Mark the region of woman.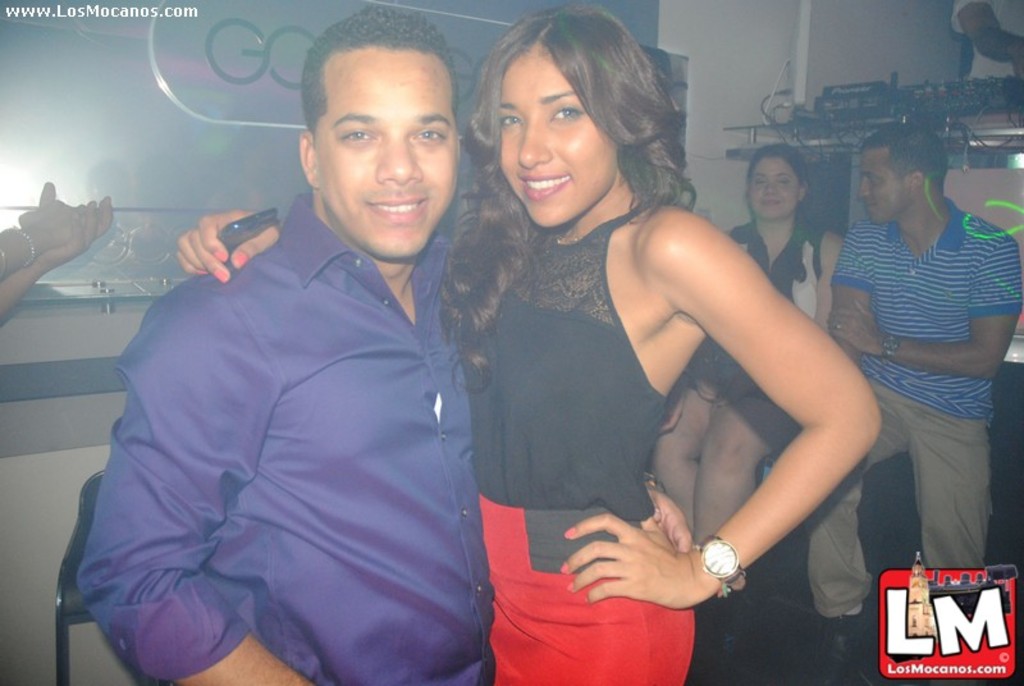
Region: box=[236, 29, 920, 639].
